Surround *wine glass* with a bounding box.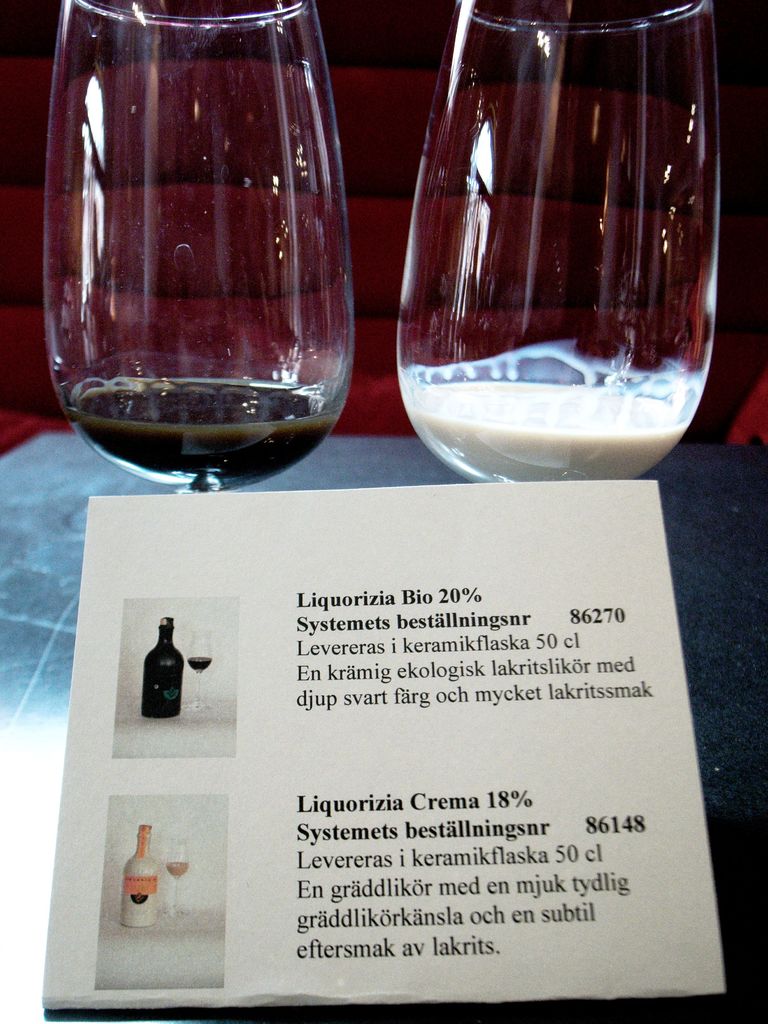
[x1=184, y1=622, x2=218, y2=720].
